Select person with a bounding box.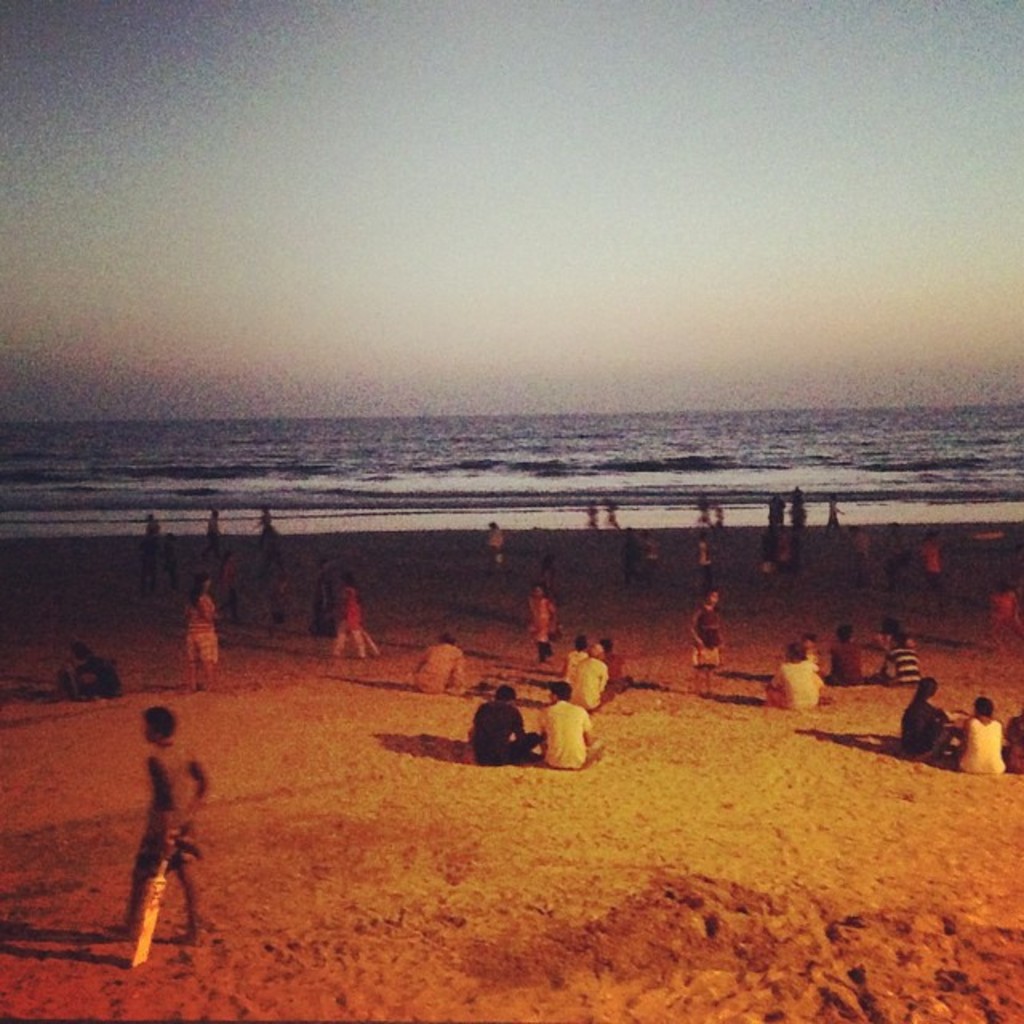
565, 645, 610, 712.
